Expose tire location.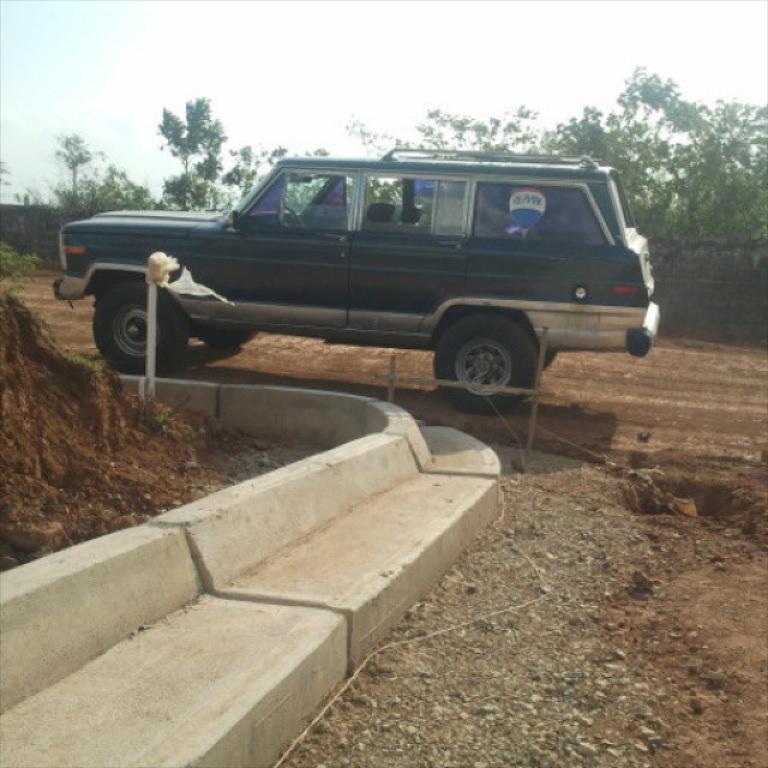
Exposed at 430:307:540:412.
